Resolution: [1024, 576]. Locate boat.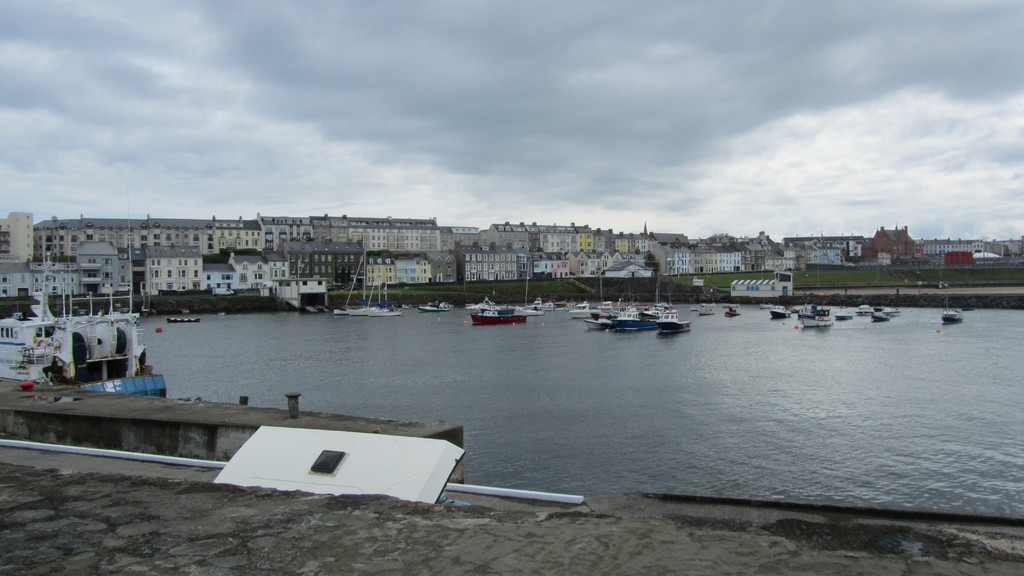
334 248 410 317.
